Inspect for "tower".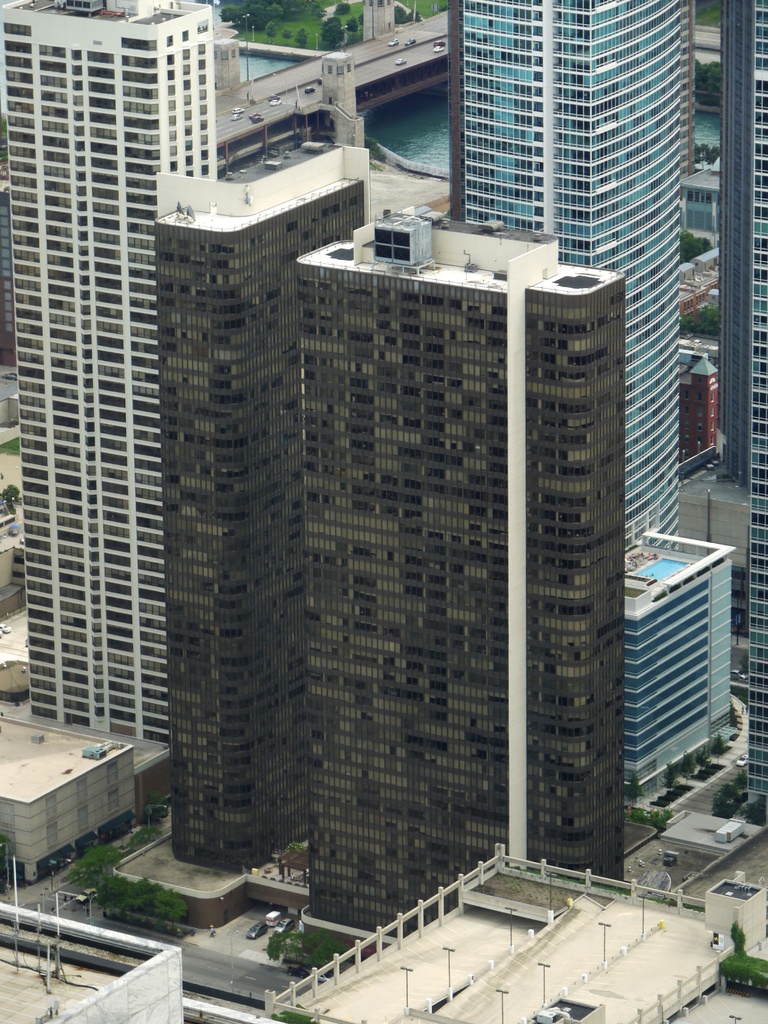
Inspection: l=172, t=127, r=356, b=876.
